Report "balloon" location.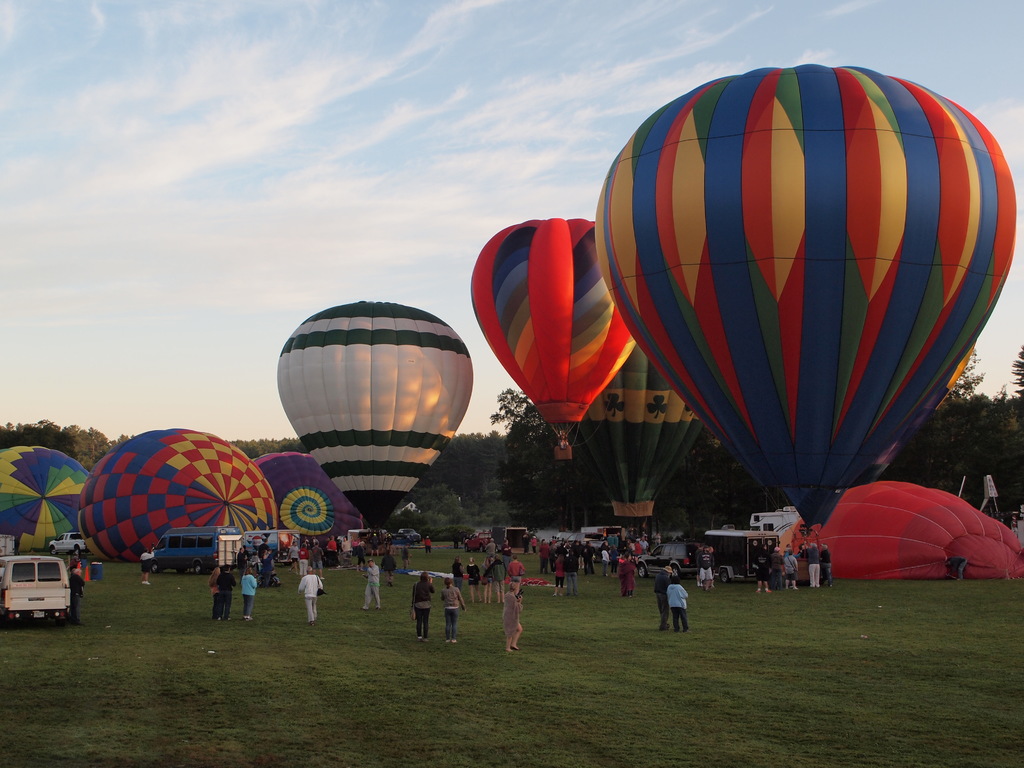
Report: 589:60:1014:535.
